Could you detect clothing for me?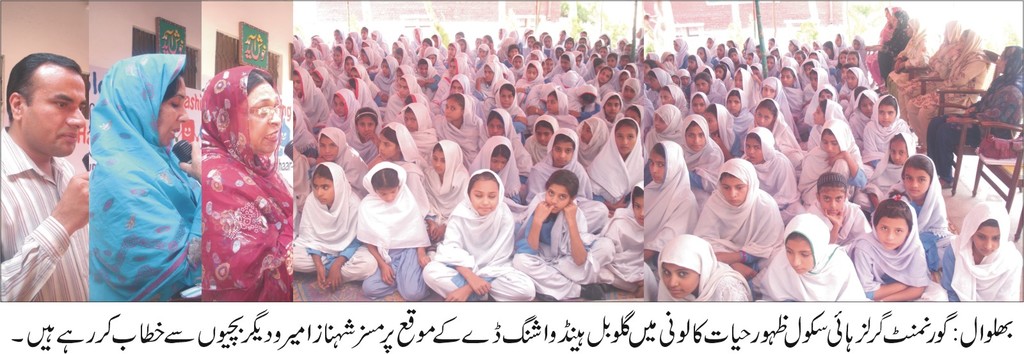
Detection result: BBox(802, 69, 831, 103).
